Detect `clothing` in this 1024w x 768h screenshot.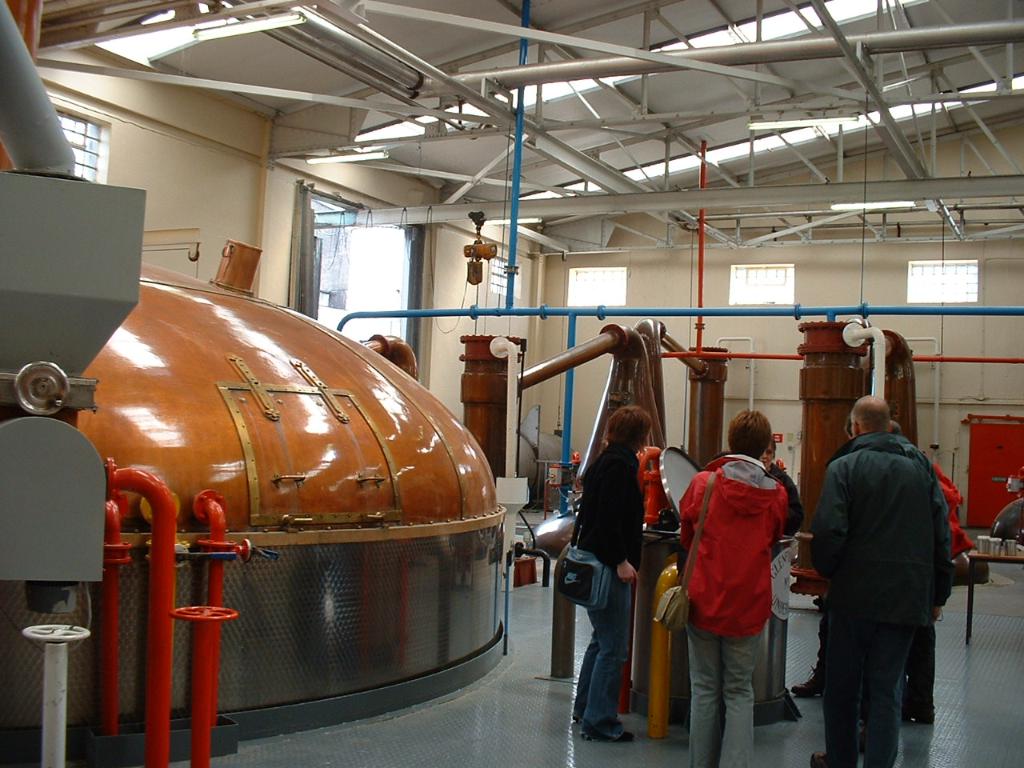
Detection: (left=678, top=446, right=784, bottom=767).
